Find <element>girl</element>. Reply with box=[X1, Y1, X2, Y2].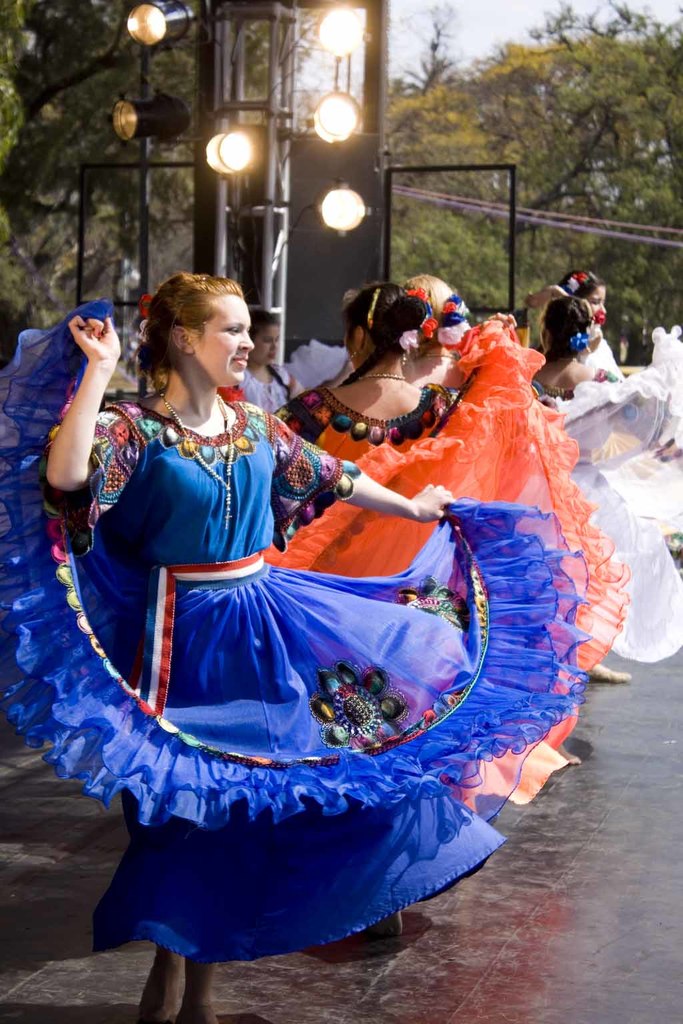
box=[0, 267, 594, 1023].
